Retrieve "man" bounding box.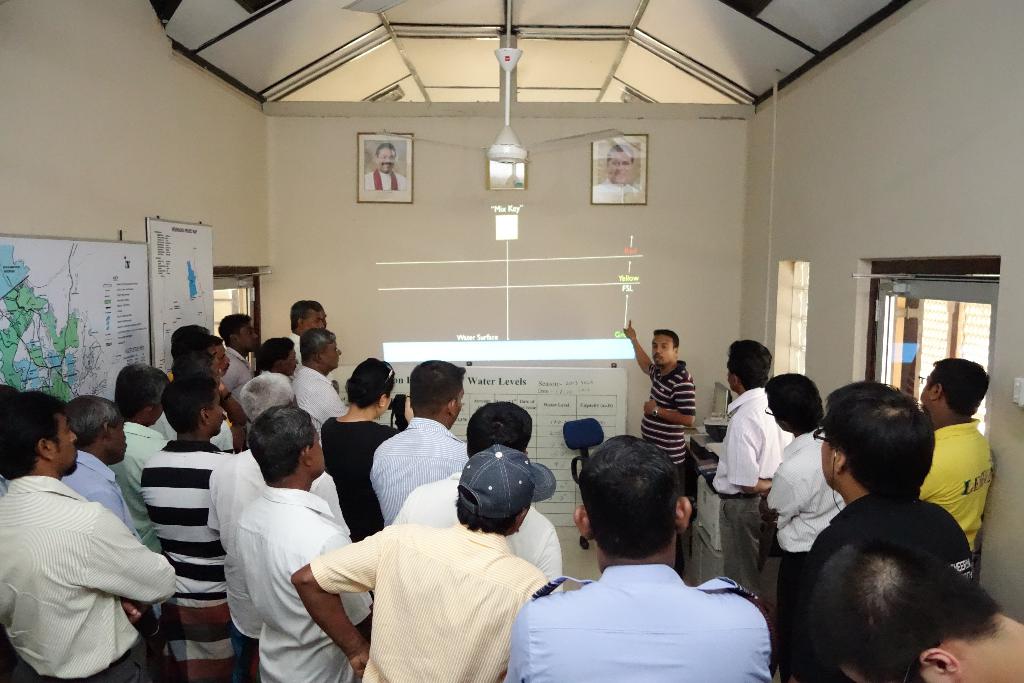
Bounding box: BBox(60, 384, 141, 514).
